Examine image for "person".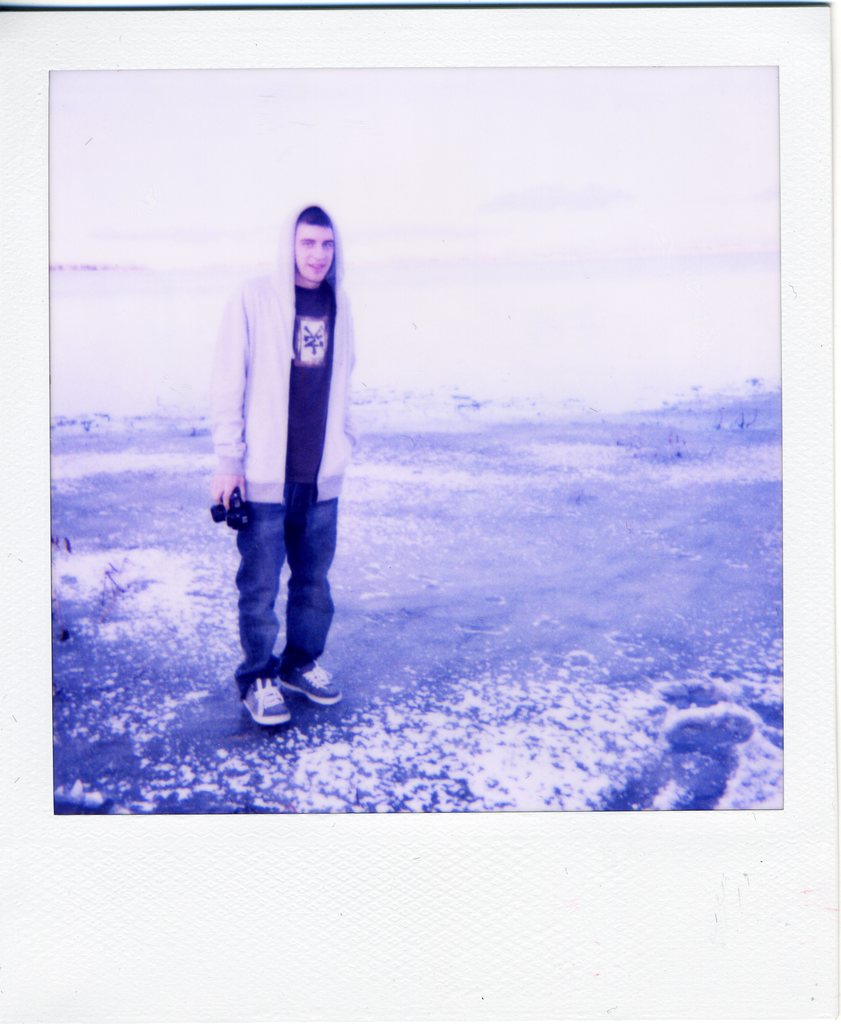
Examination result: <bbox>205, 195, 357, 746</bbox>.
